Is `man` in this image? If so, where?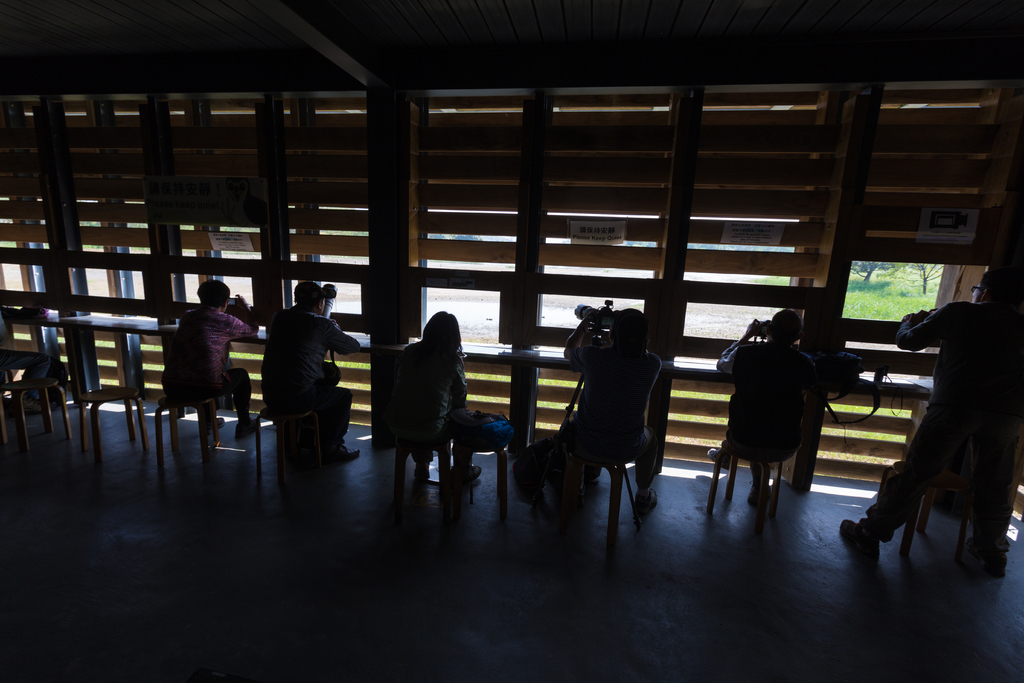
Yes, at (x1=579, y1=310, x2=665, y2=527).
